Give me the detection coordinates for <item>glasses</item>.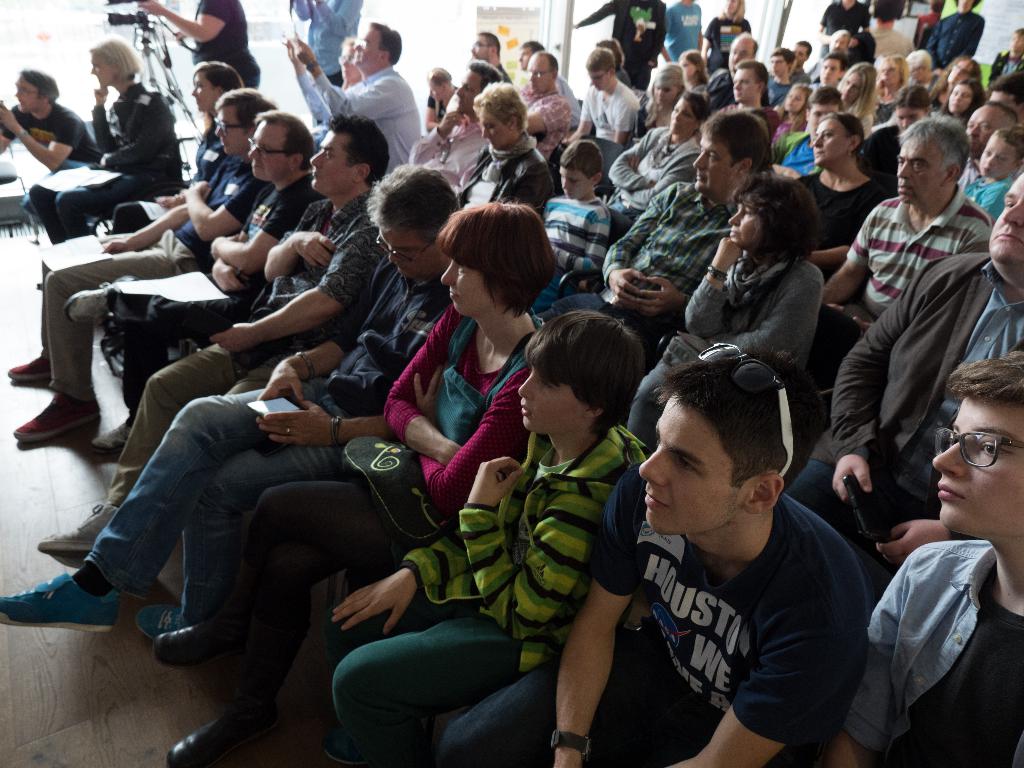
[356,36,381,52].
